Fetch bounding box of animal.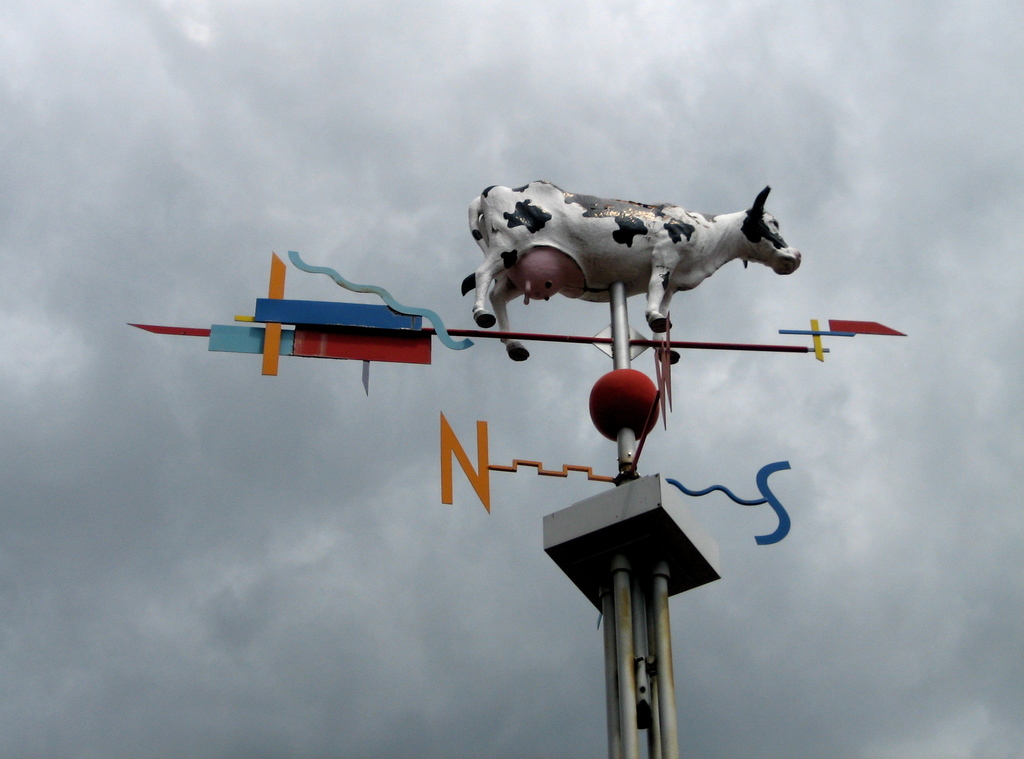
Bbox: [460,177,801,362].
